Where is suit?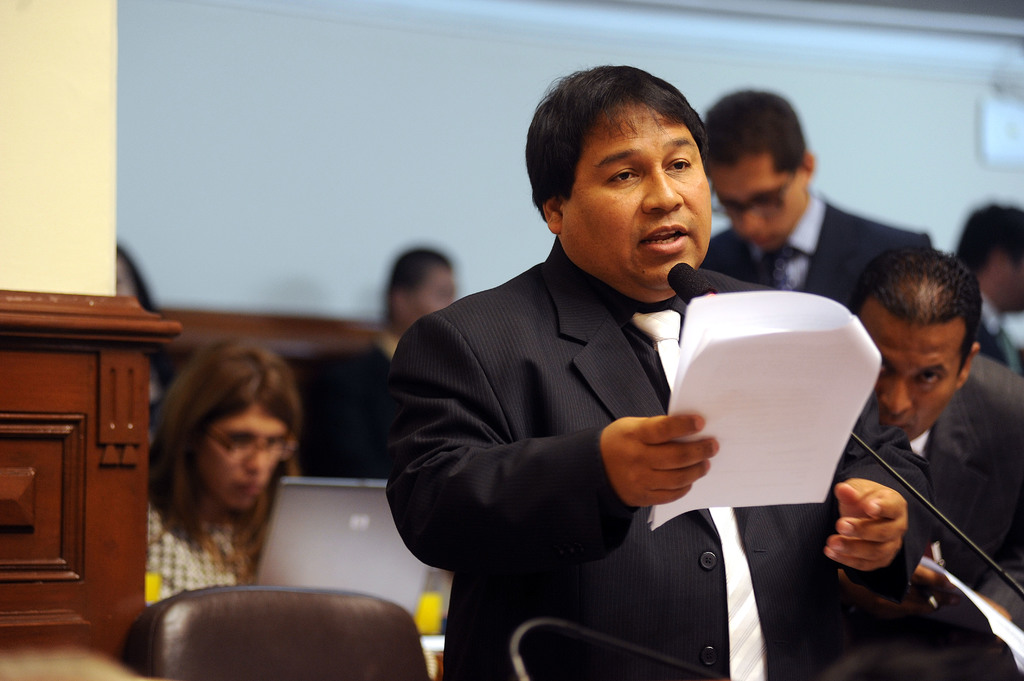
x1=414, y1=140, x2=879, y2=652.
